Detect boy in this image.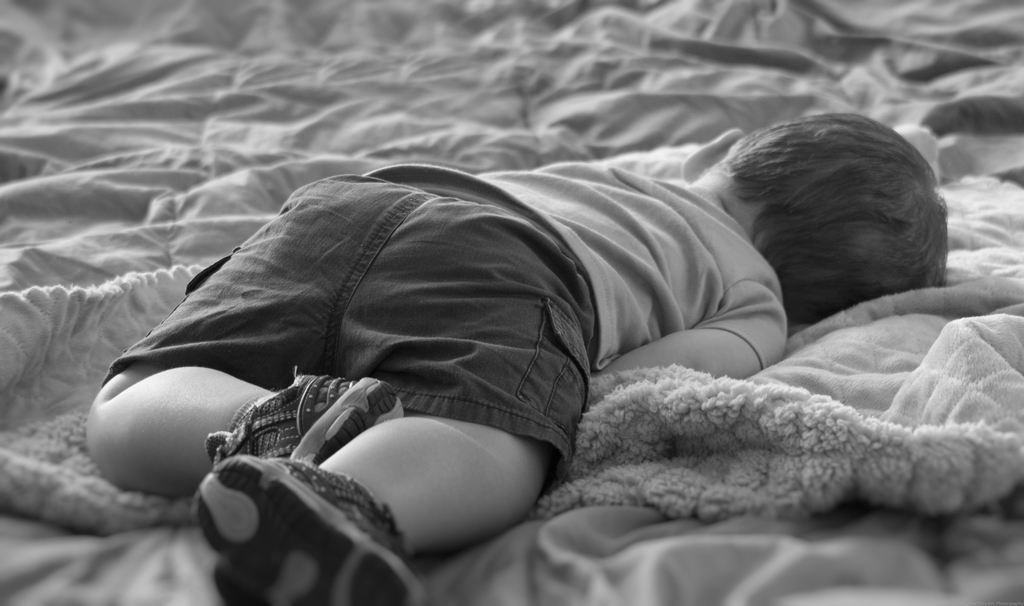
Detection: [left=65, top=98, right=956, bottom=605].
